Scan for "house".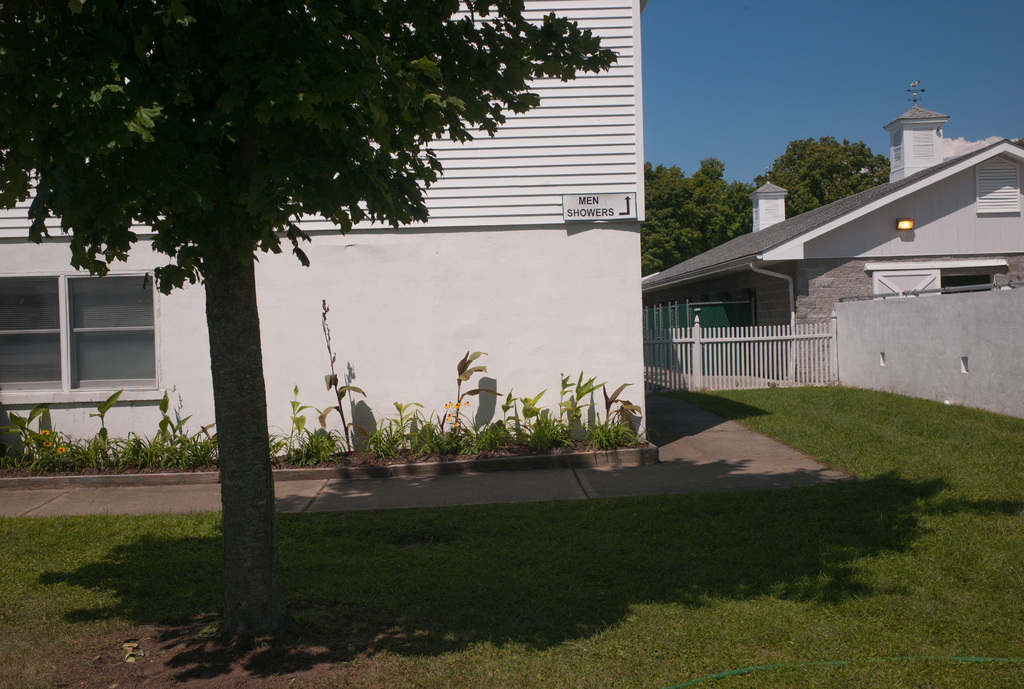
Scan result: crop(647, 101, 1014, 394).
